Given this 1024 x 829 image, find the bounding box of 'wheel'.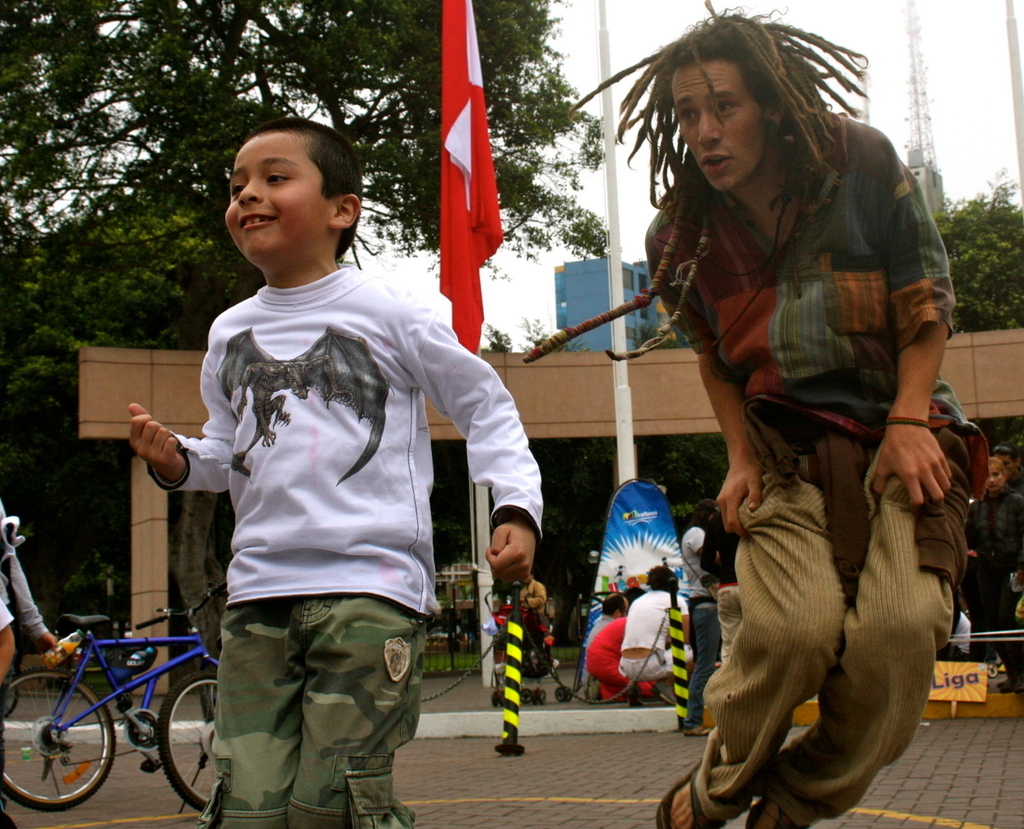
bbox=[987, 663, 999, 678].
